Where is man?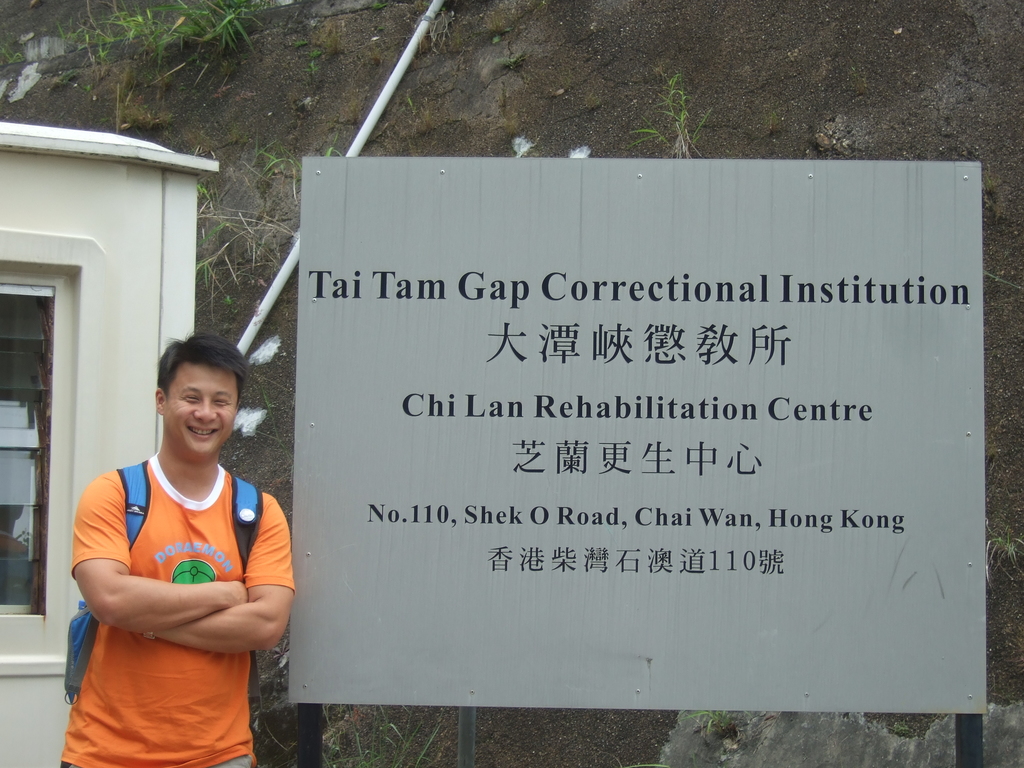
<region>45, 337, 296, 756</region>.
